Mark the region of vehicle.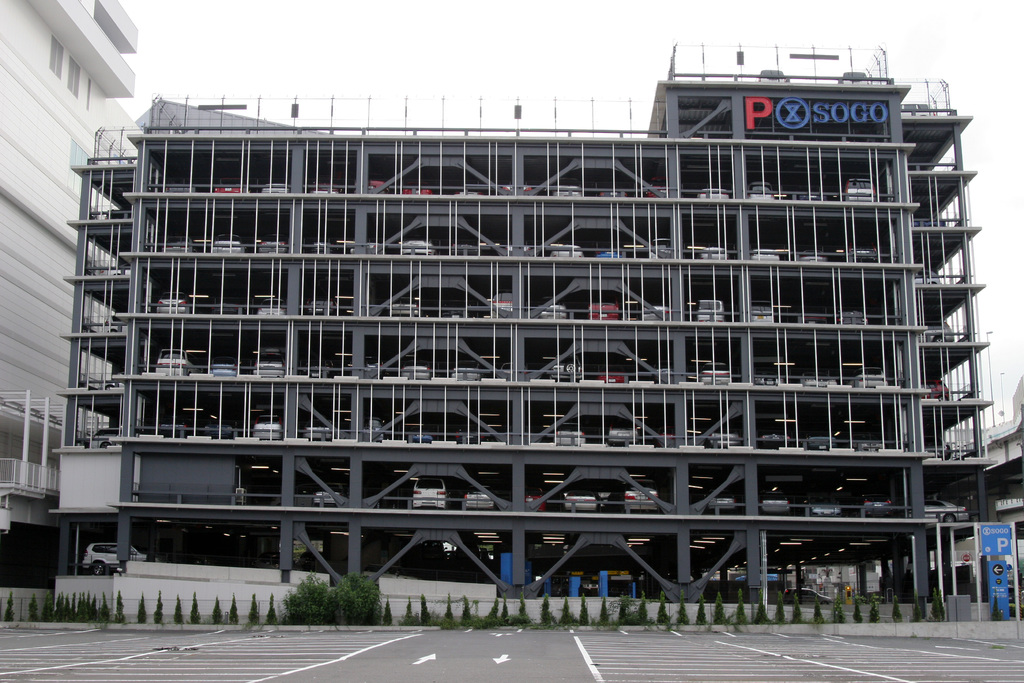
Region: x1=211 y1=179 x2=240 y2=193.
